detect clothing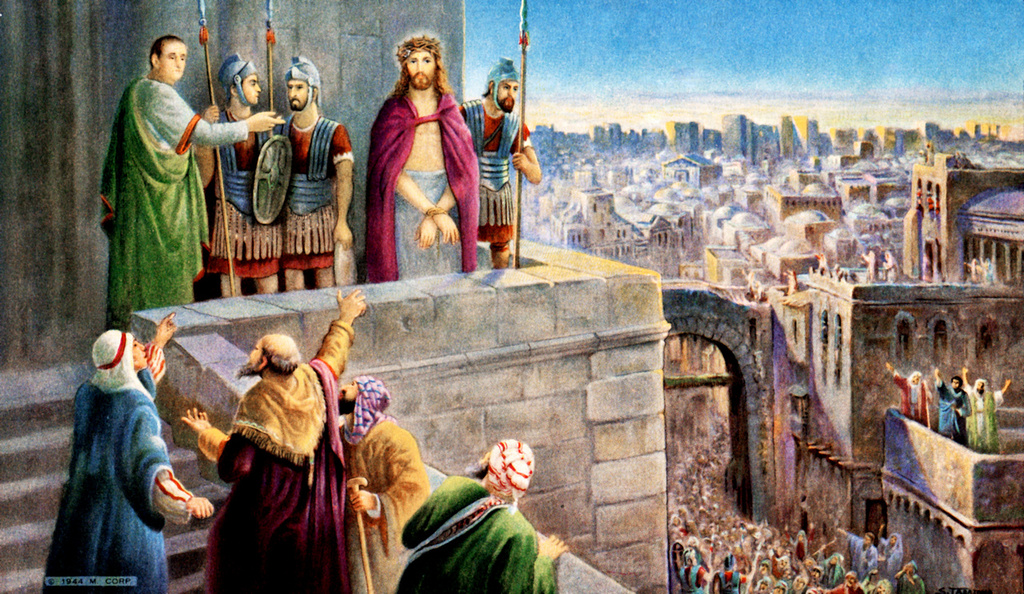
bbox=(208, 102, 291, 279)
